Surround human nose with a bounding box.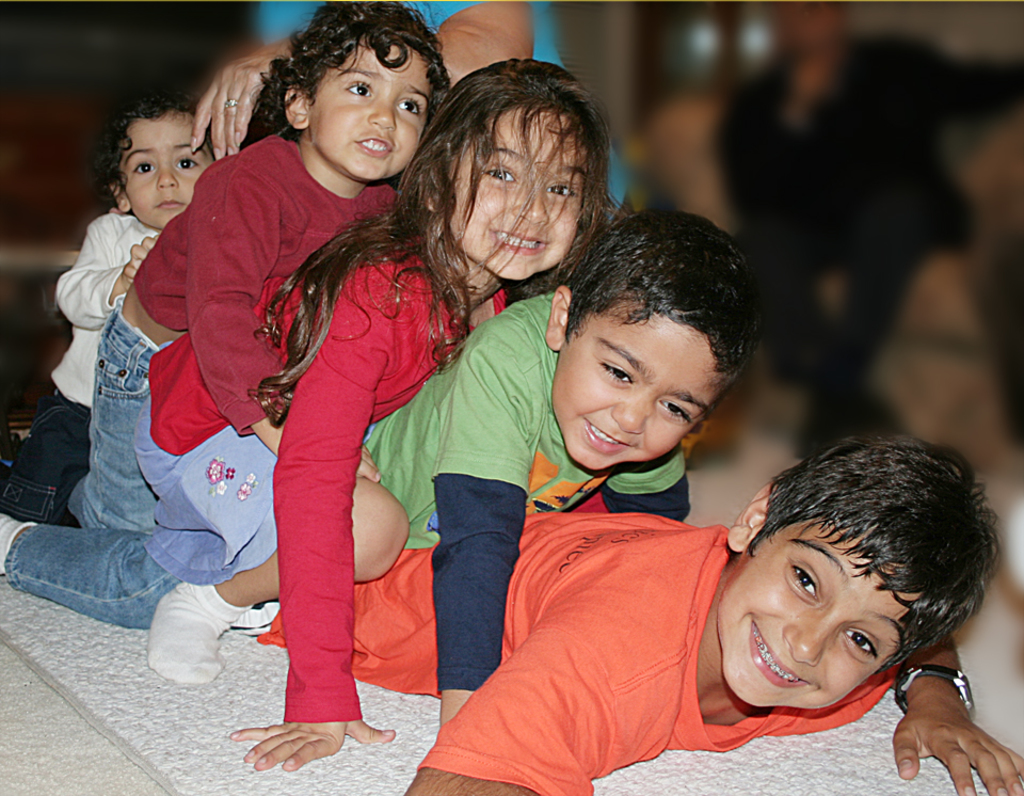
detection(369, 96, 394, 128).
